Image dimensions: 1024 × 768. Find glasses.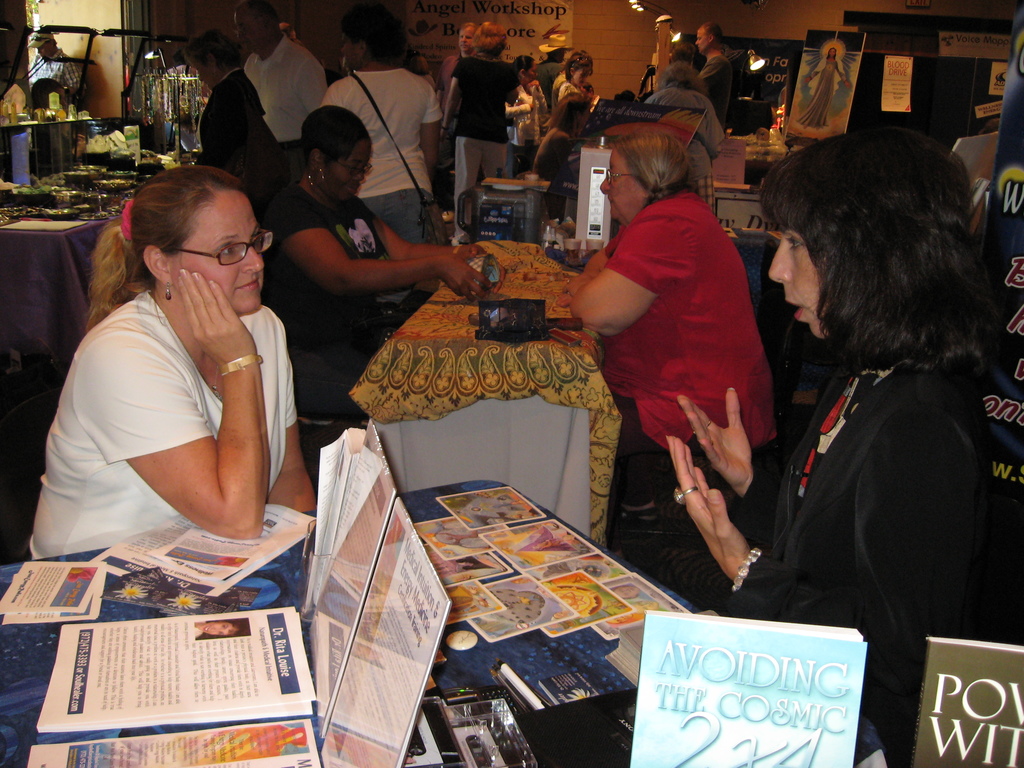
603, 170, 632, 182.
